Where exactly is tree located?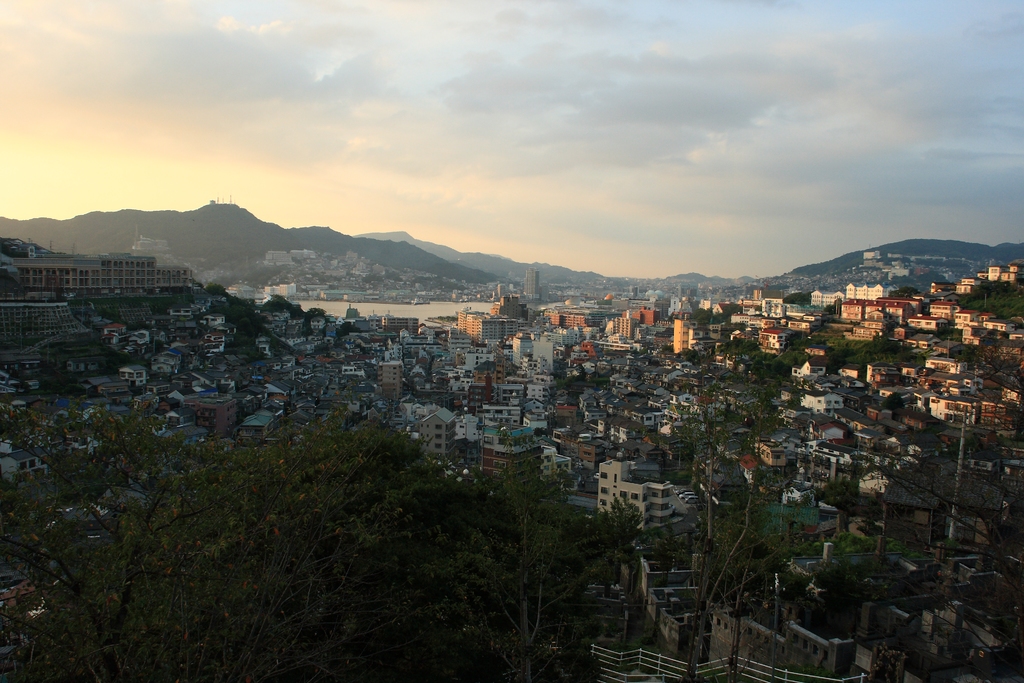
Its bounding box is Rect(685, 349, 700, 362).
